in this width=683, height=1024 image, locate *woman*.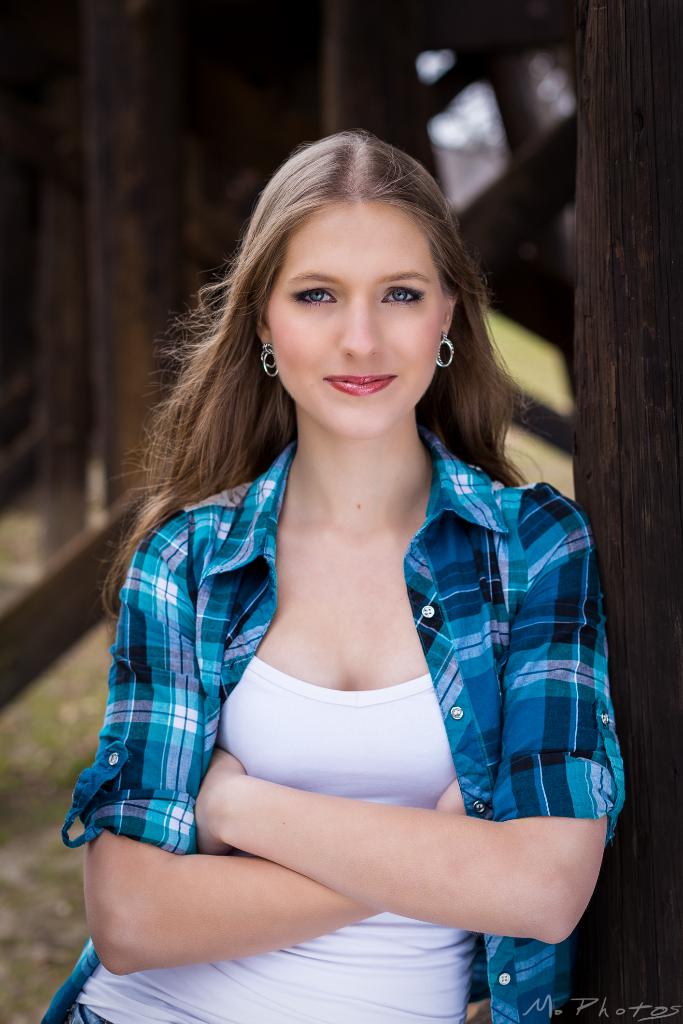
Bounding box: (left=59, top=131, right=639, bottom=951).
